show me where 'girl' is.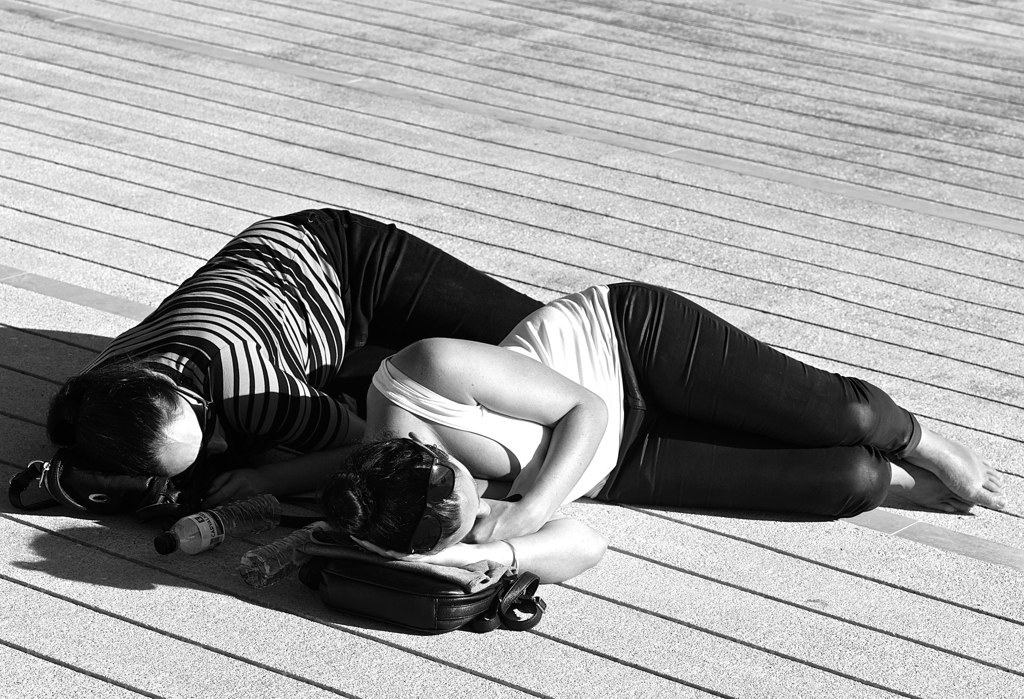
'girl' is at left=326, top=279, right=1007, bottom=589.
